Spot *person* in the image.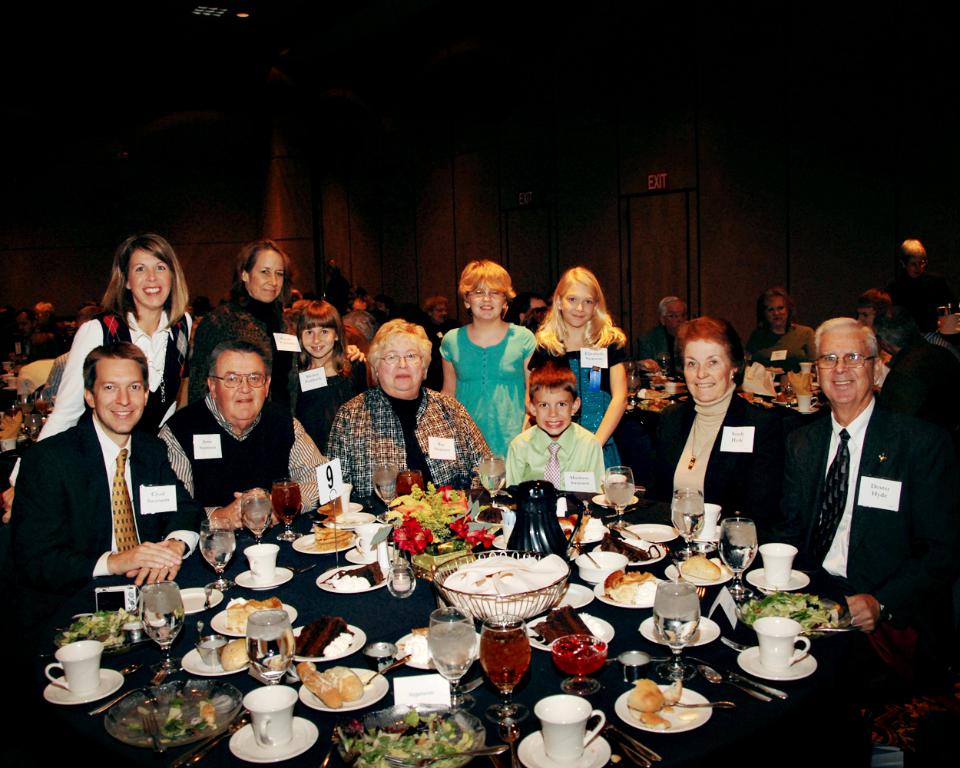
*person* found at l=859, t=277, r=907, b=369.
